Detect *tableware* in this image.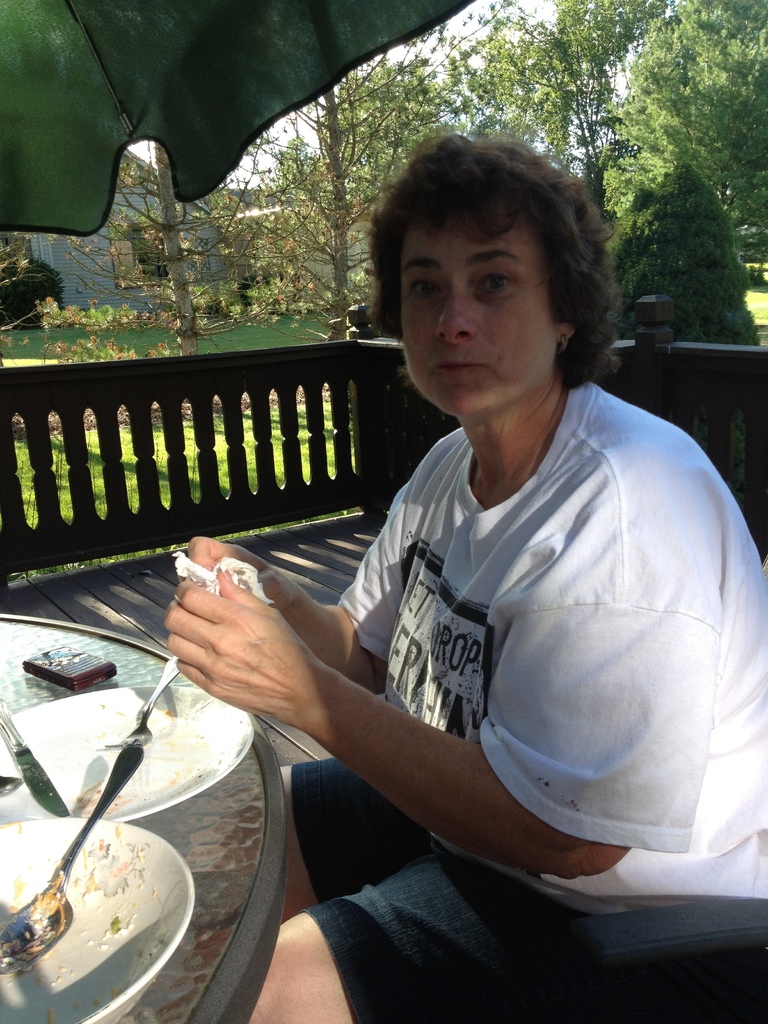
Detection: {"left": 0, "top": 820, "right": 196, "bottom": 1023}.
